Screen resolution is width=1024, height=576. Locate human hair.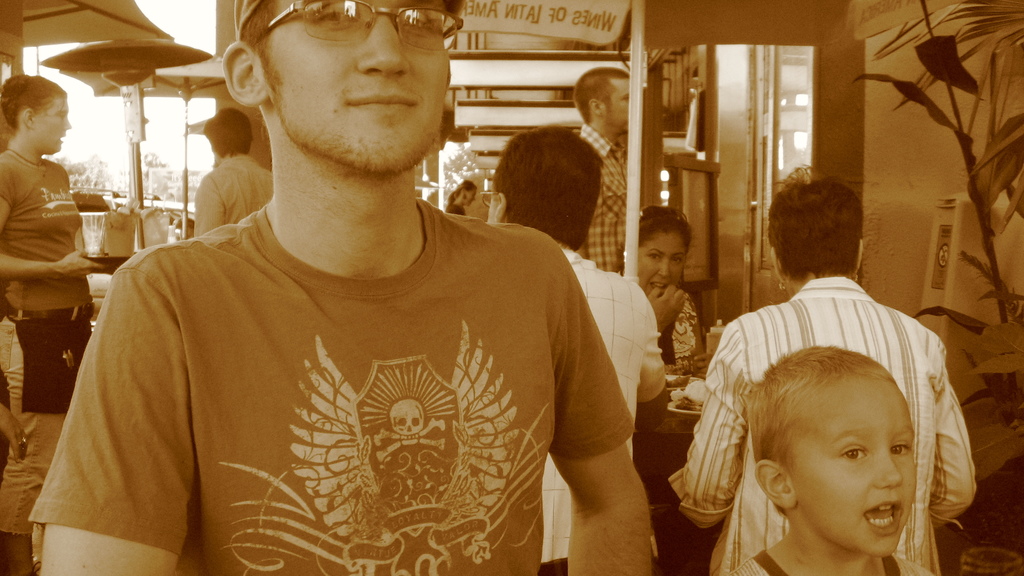
<box>200,106,252,158</box>.
